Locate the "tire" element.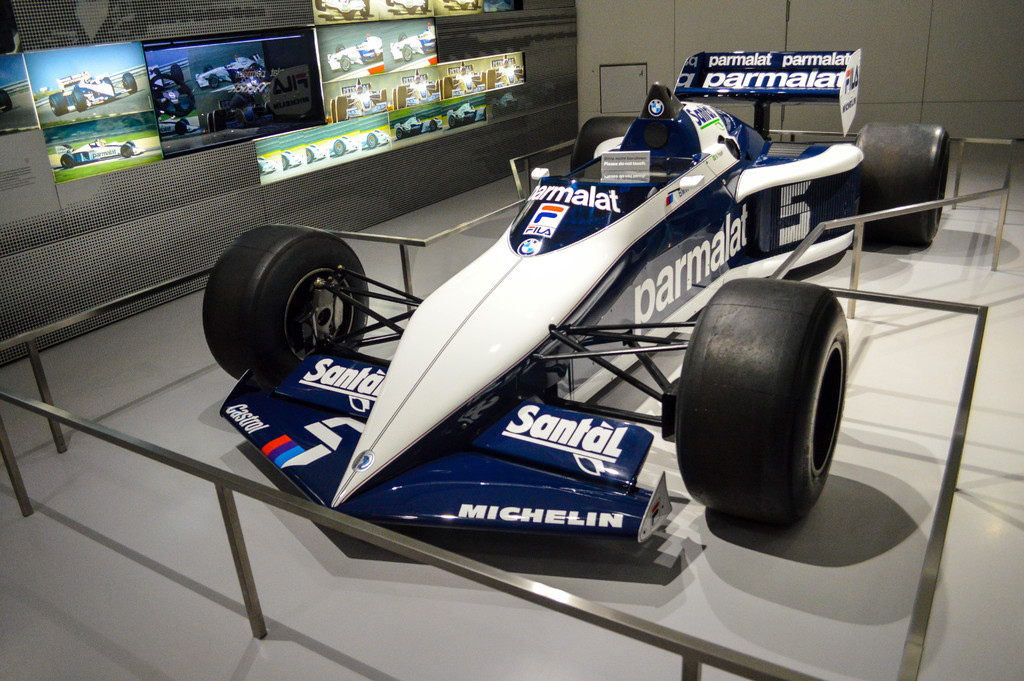
Element bbox: BBox(333, 138, 342, 155).
